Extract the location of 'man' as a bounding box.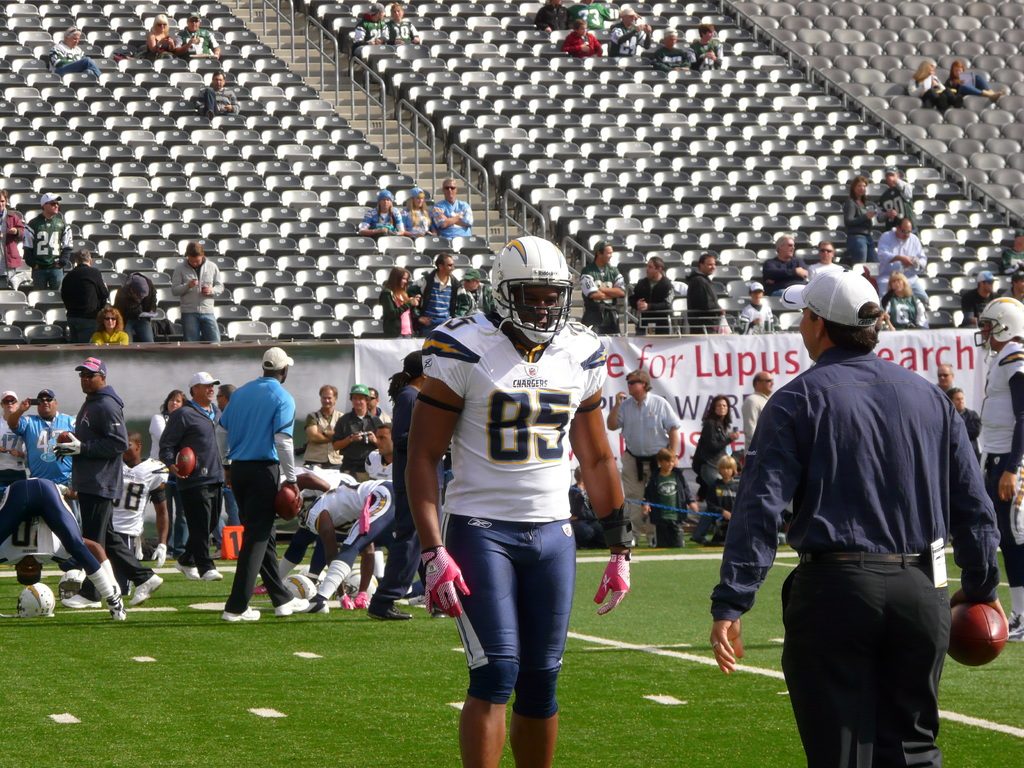
bbox=(54, 248, 109, 345).
